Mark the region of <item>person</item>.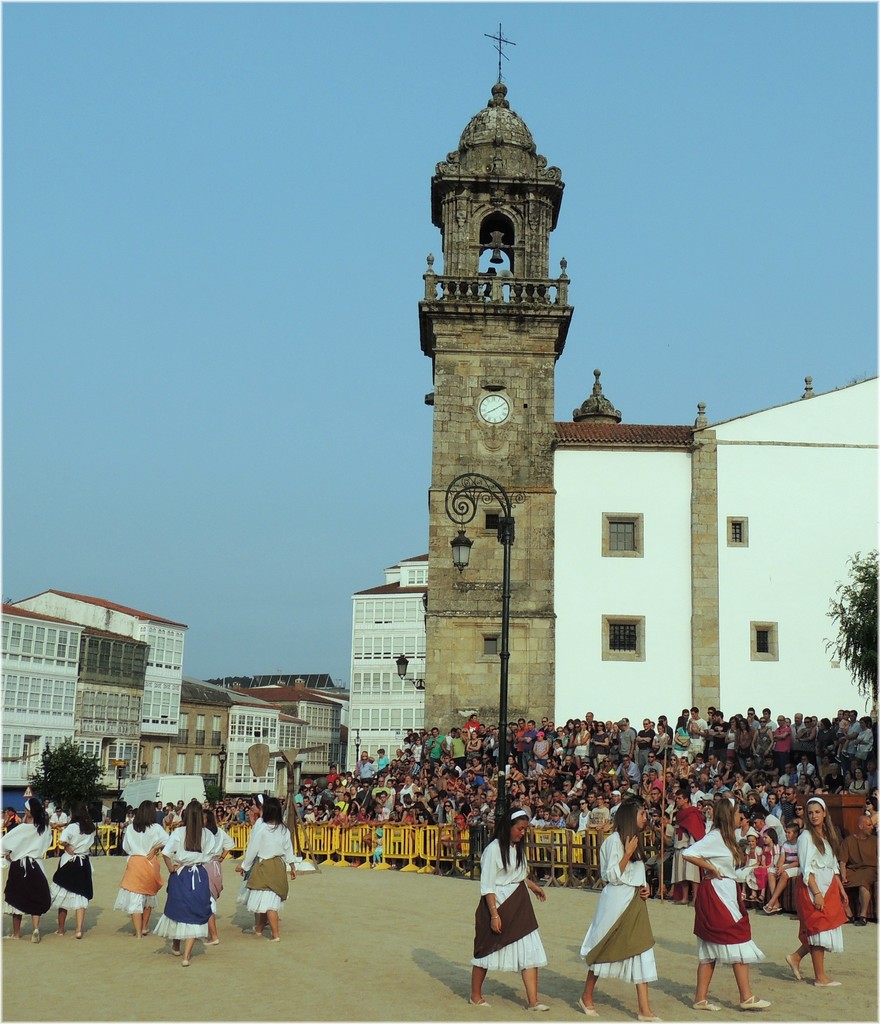
Region: 232 790 294 943.
